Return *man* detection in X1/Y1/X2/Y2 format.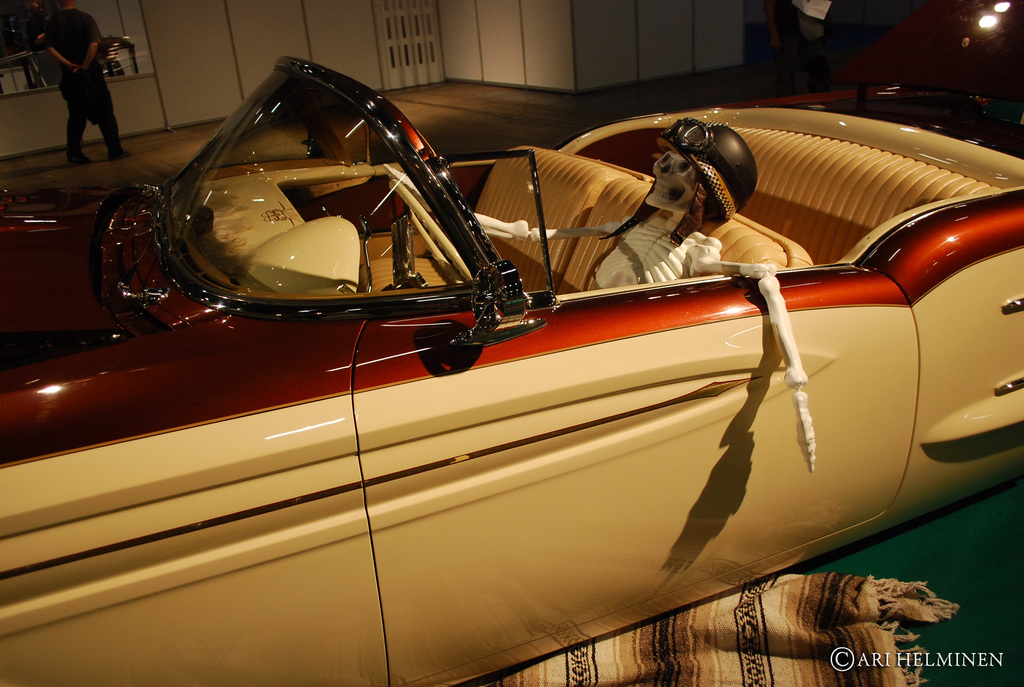
25/3/120/154.
